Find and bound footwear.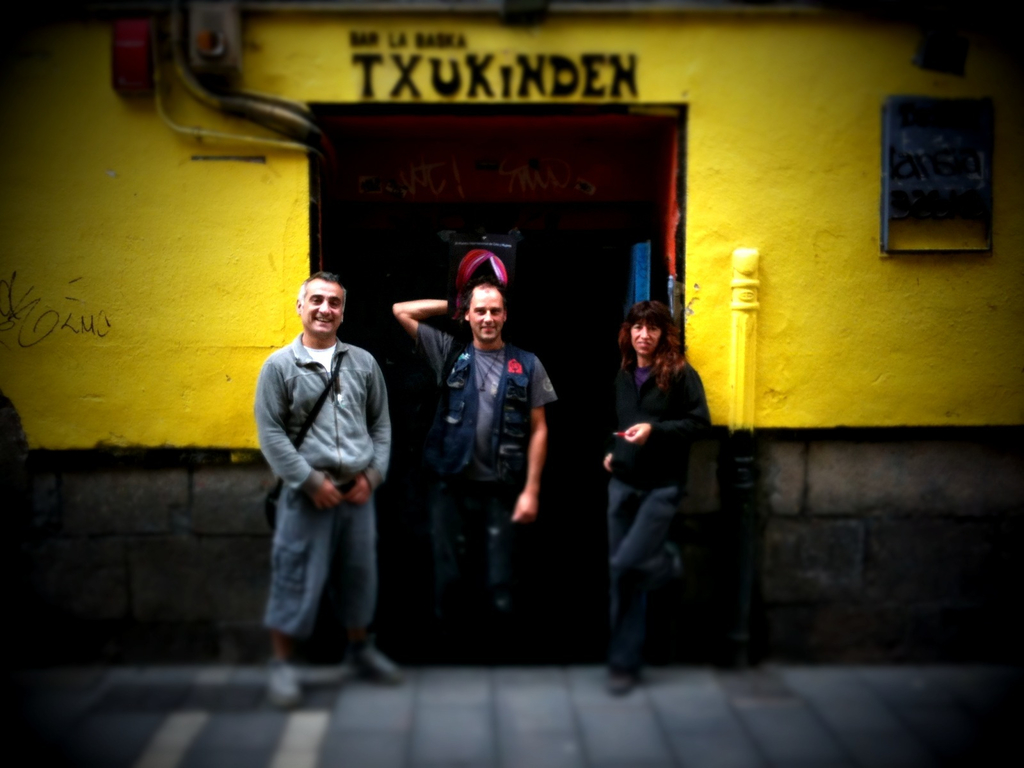
Bound: pyautogui.locateOnScreen(259, 655, 302, 712).
